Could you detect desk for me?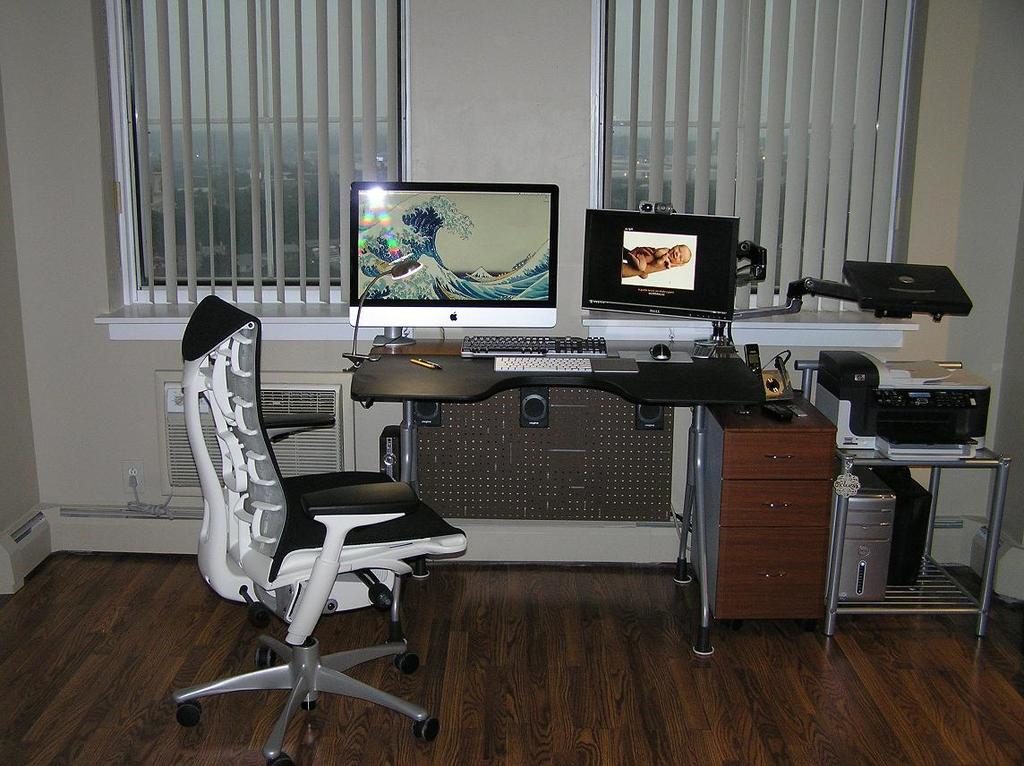
Detection result: 346, 350, 762, 649.
